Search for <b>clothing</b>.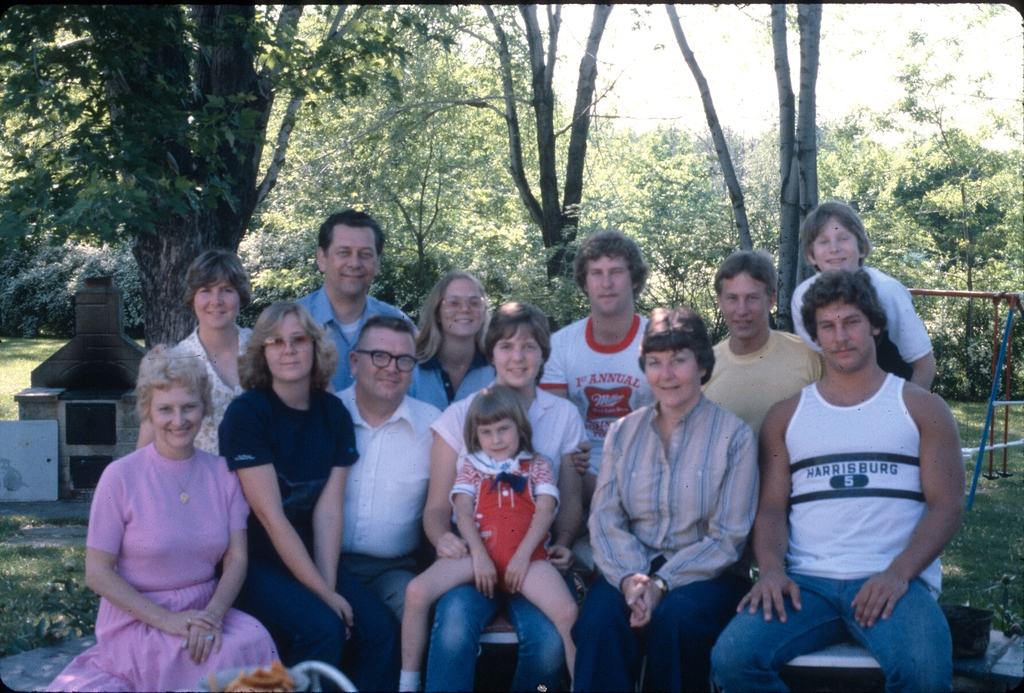
Found at [278,278,424,392].
